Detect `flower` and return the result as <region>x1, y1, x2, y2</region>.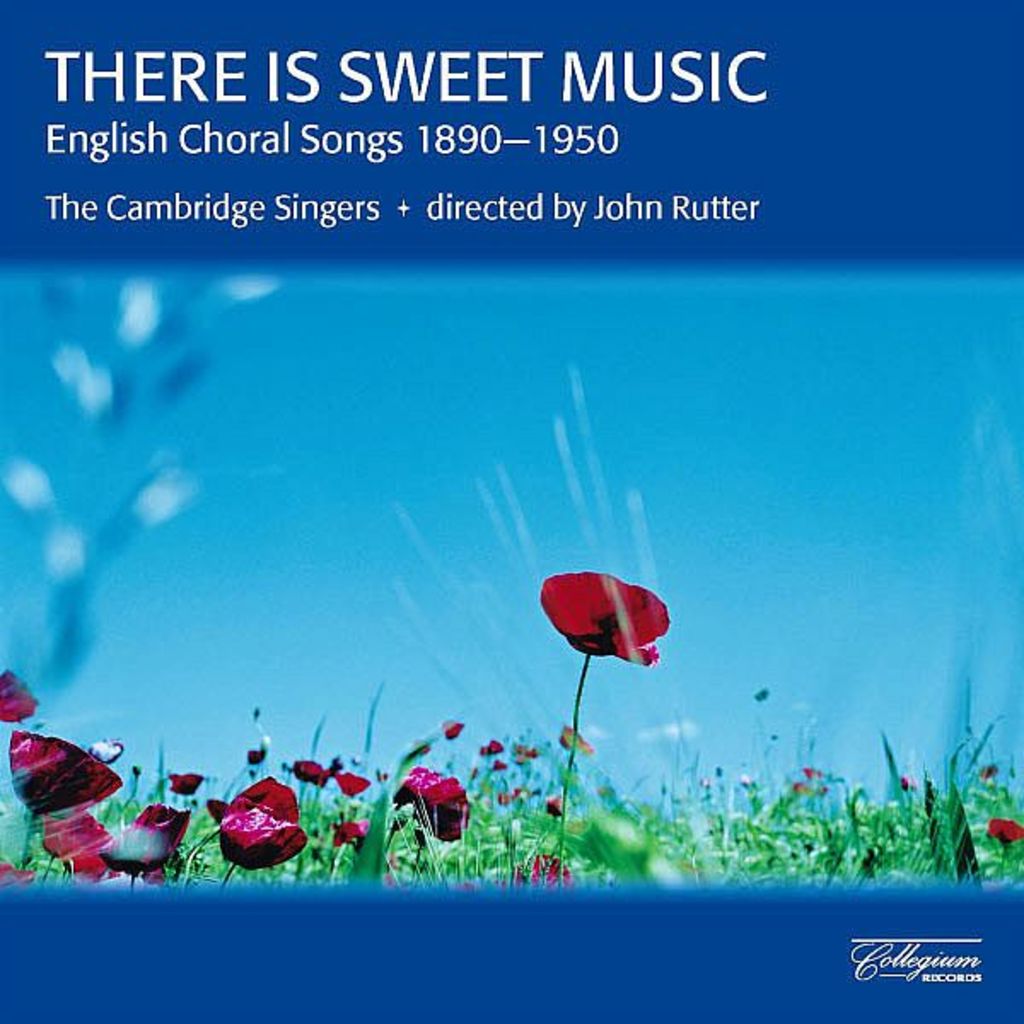
<region>898, 775, 916, 787</region>.
